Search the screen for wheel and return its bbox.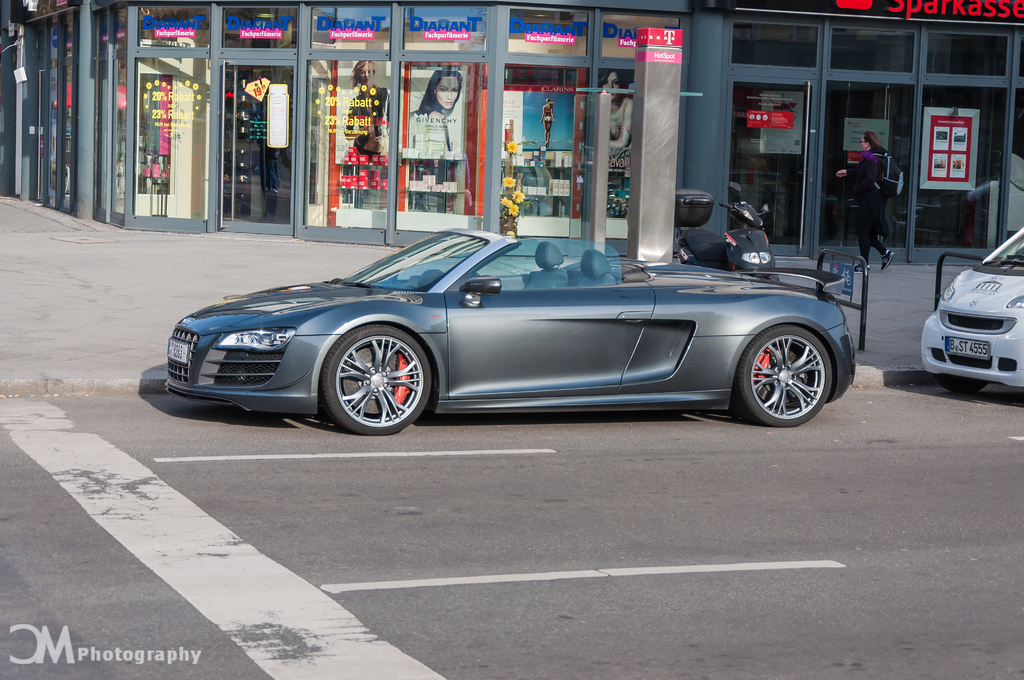
Found: <box>321,325,429,435</box>.
